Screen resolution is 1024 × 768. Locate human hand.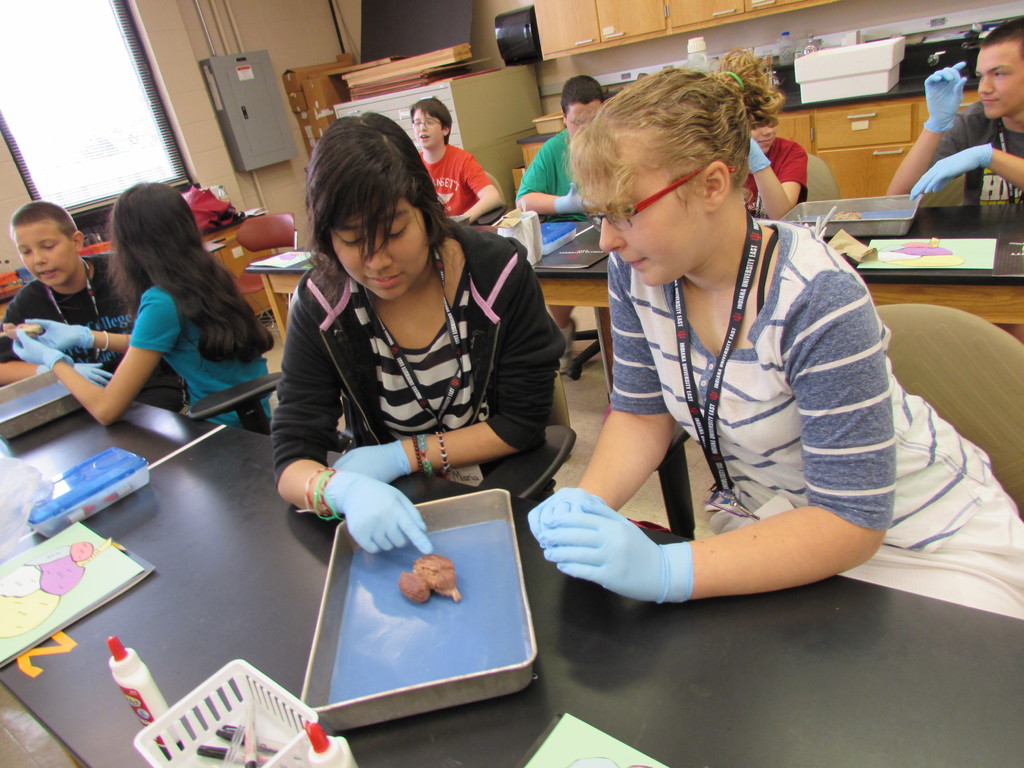
[left=329, top=444, right=411, bottom=484].
